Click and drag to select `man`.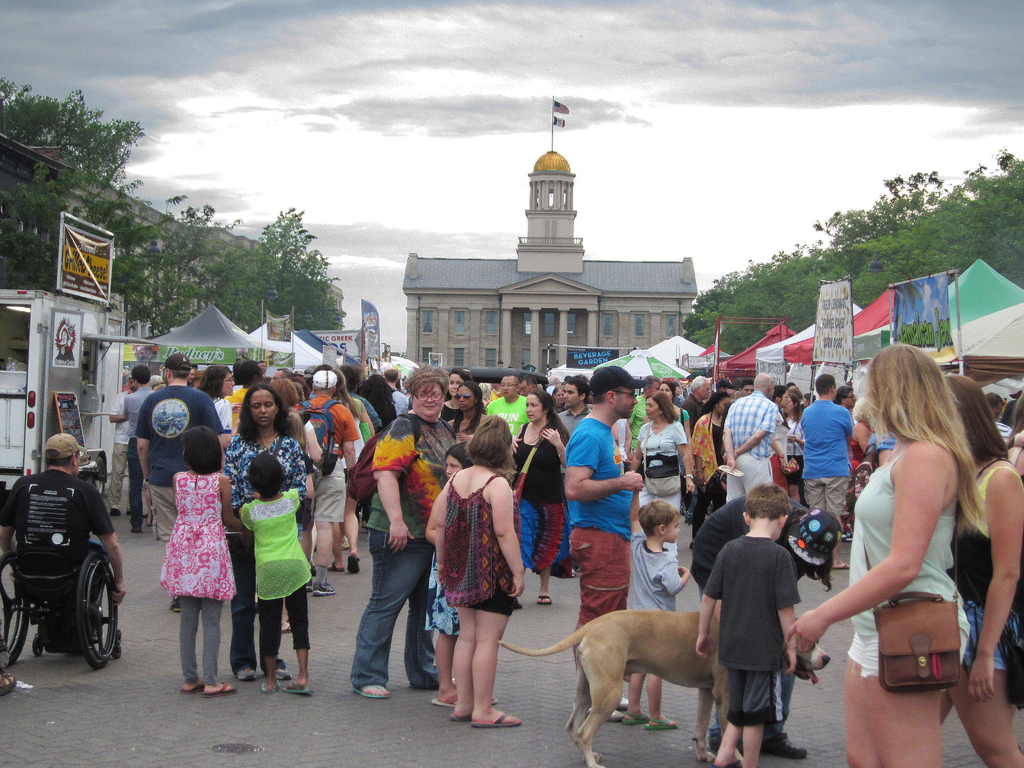
Selection: <region>12, 429, 116, 681</region>.
